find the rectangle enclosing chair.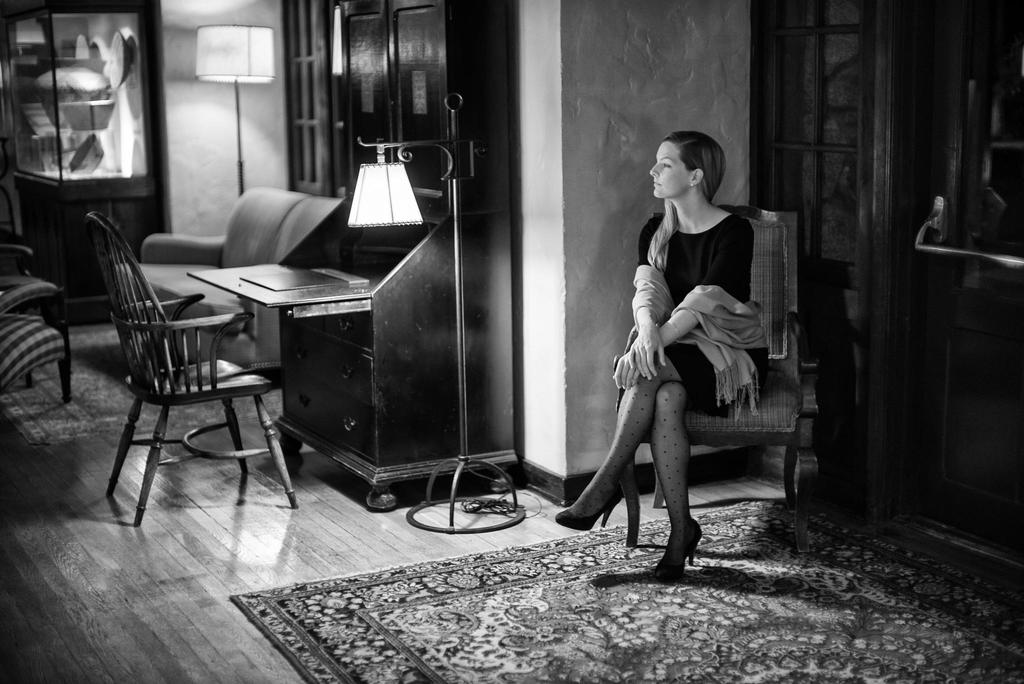
[left=609, top=199, right=816, bottom=558].
